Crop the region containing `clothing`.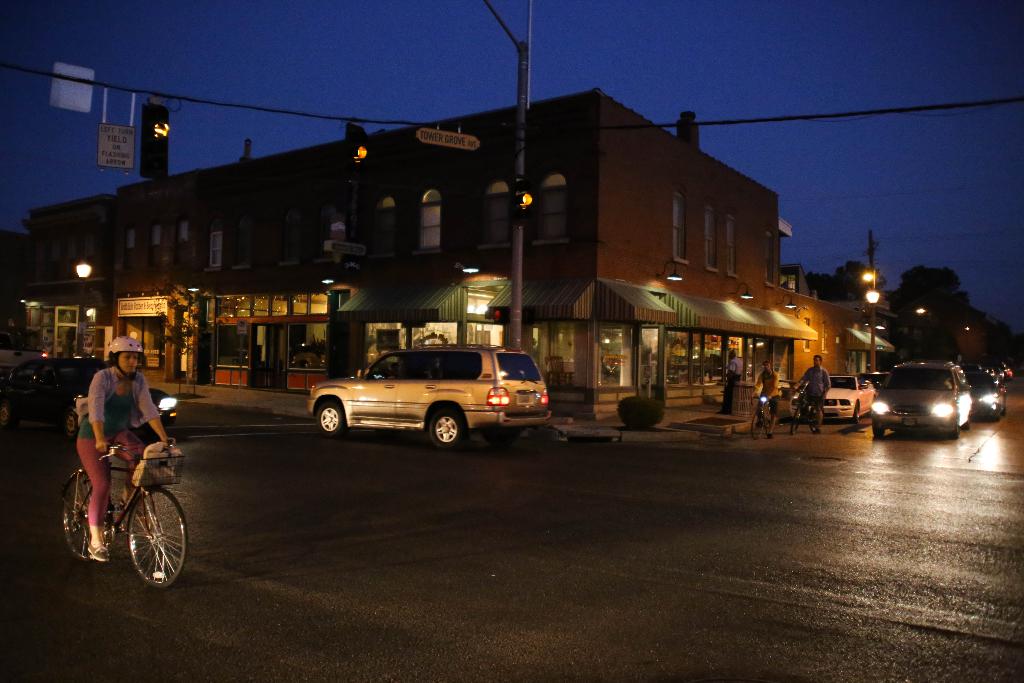
Crop region: bbox=[70, 357, 152, 493].
